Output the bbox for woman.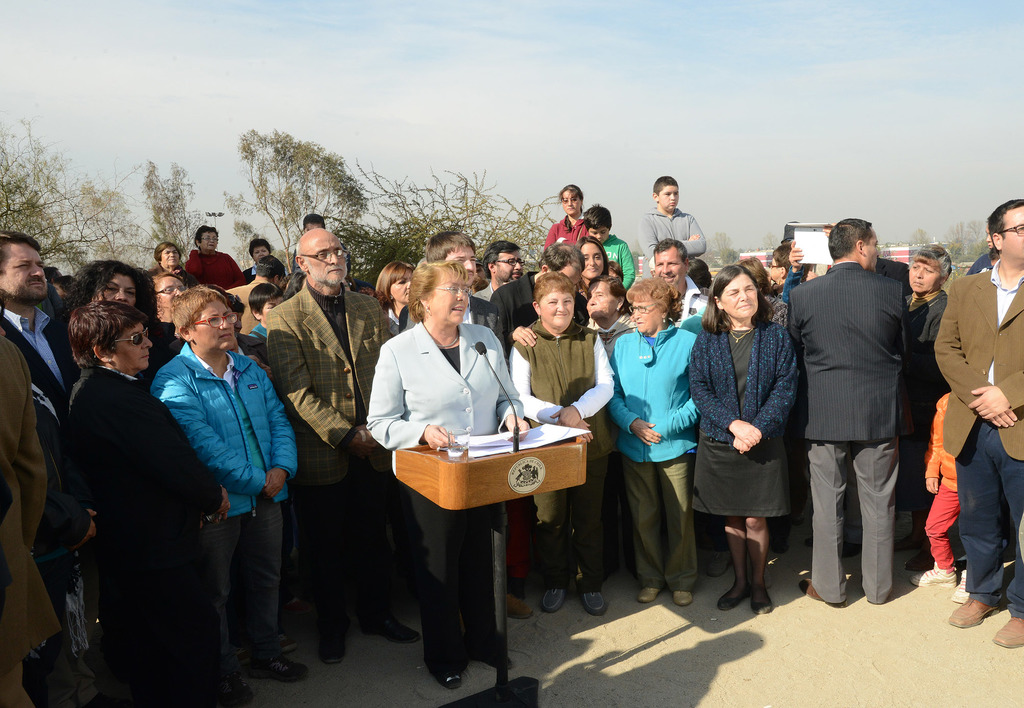
x1=879, y1=239, x2=954, y2=568.
